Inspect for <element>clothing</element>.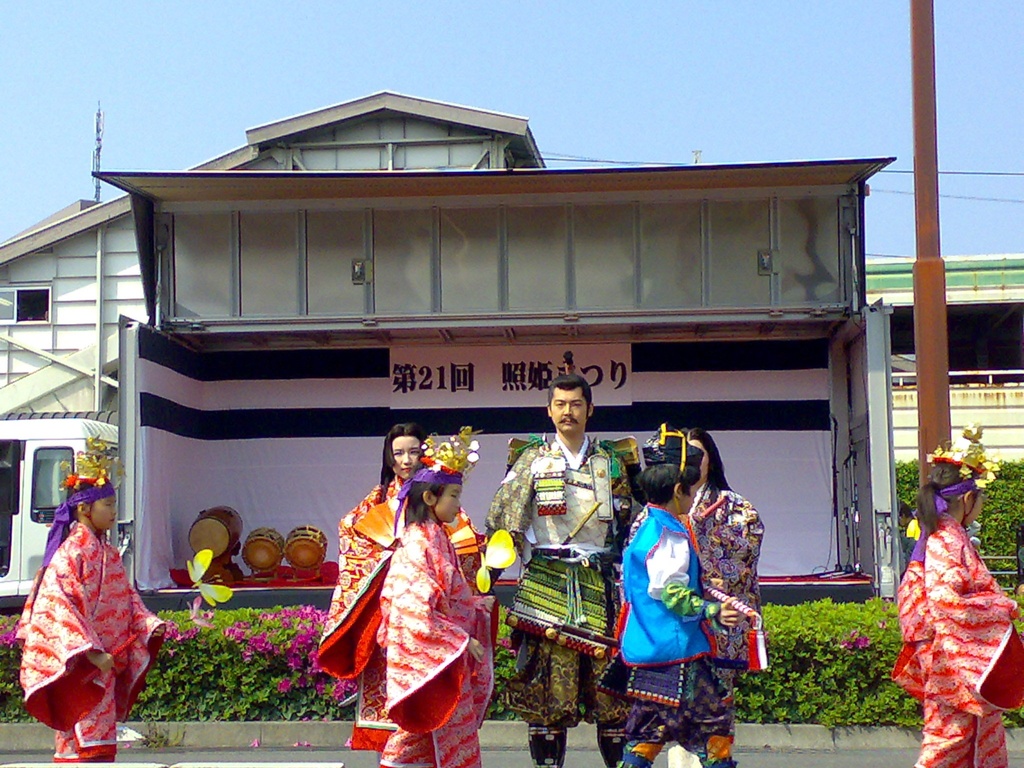
Inspection: select_region(631, 481, 751, 652).
